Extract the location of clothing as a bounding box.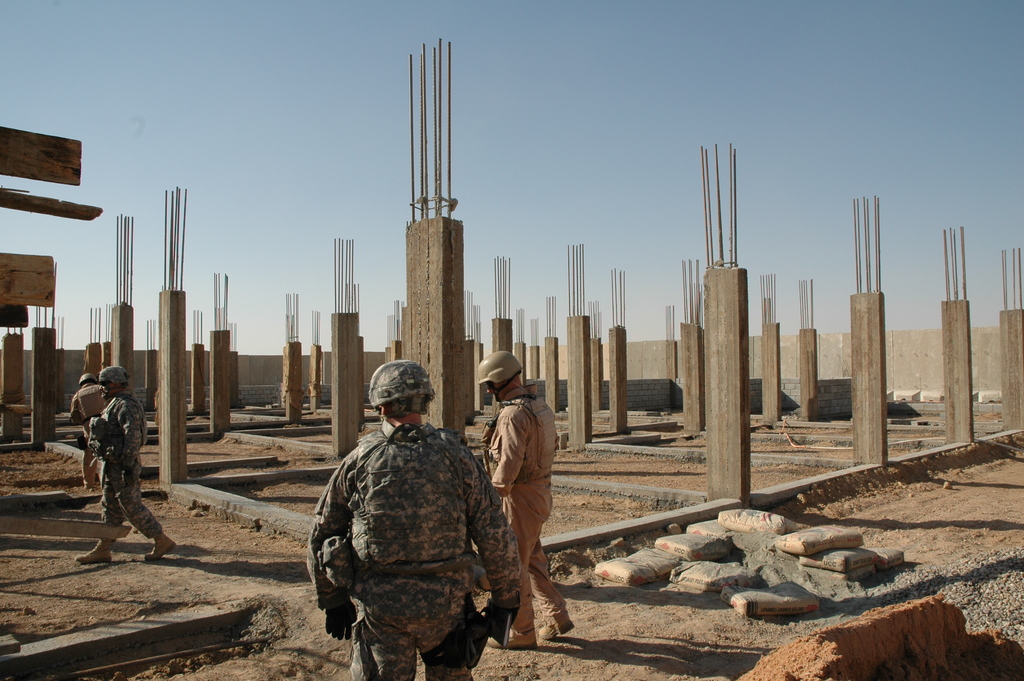
box(479, 393, 575, 630).
